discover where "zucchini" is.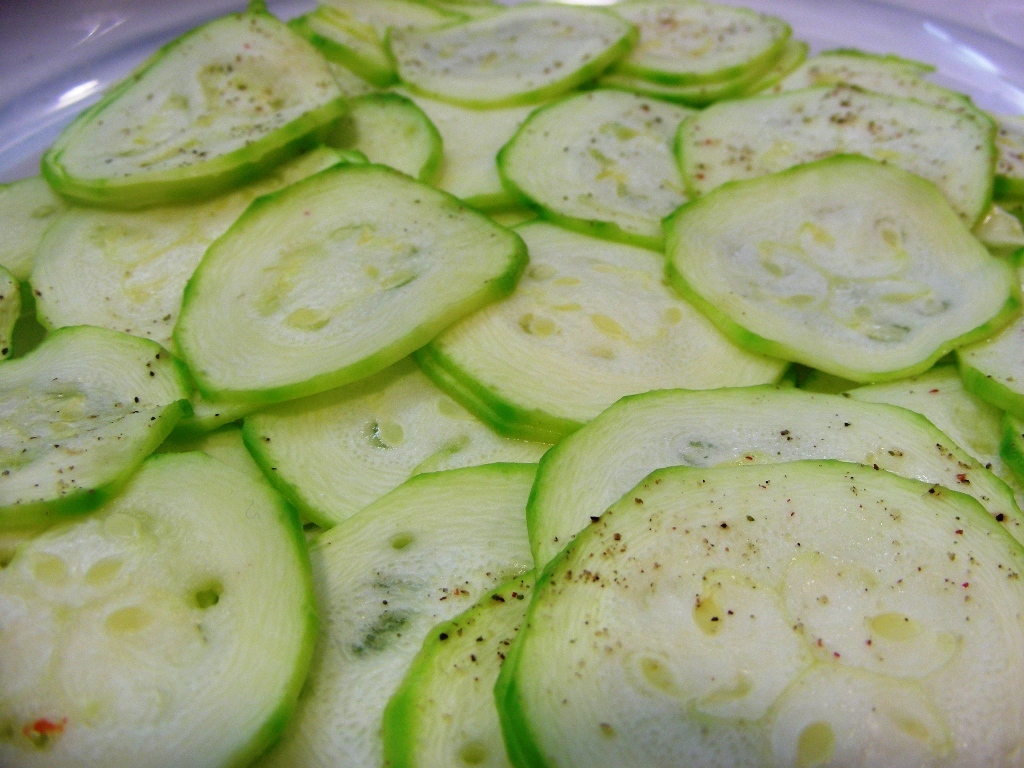
Discovered at box(762, 38, 987, 143).
